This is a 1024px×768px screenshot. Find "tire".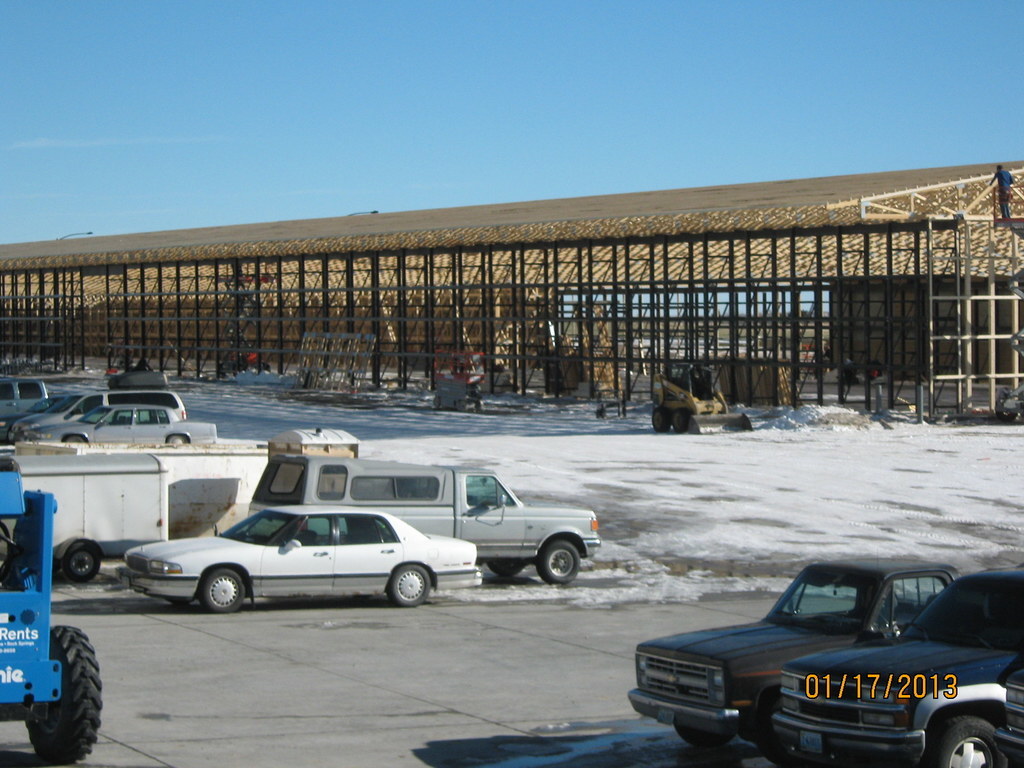
Bounding box: <region>490, 561, 525, 579</region>.
